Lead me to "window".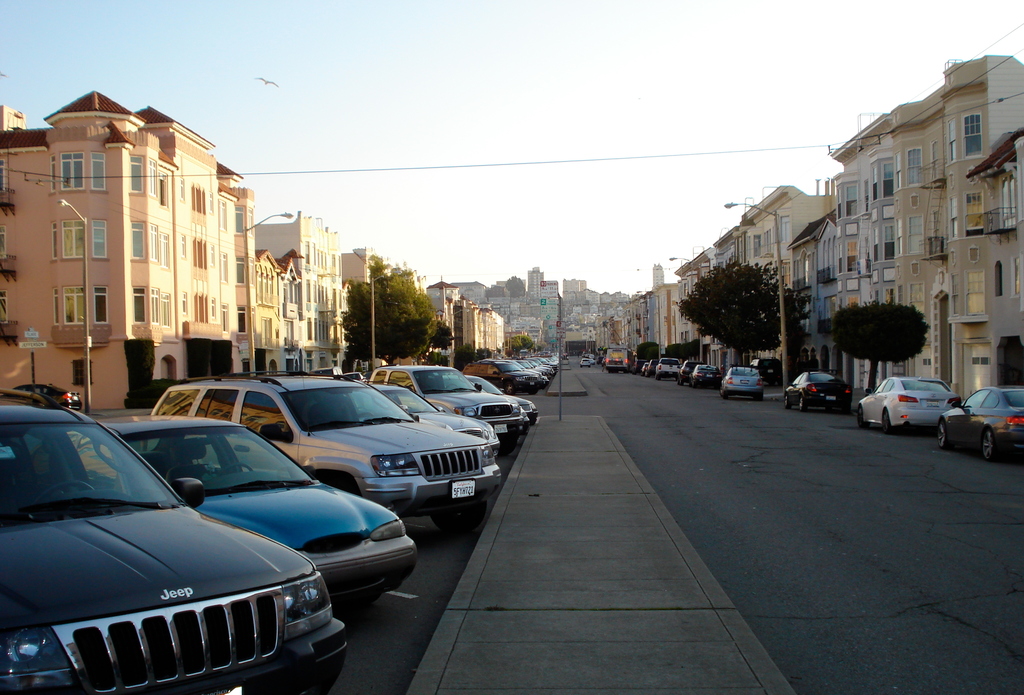
Lead to x1=180 y1=290 x2=188 y2=319.
